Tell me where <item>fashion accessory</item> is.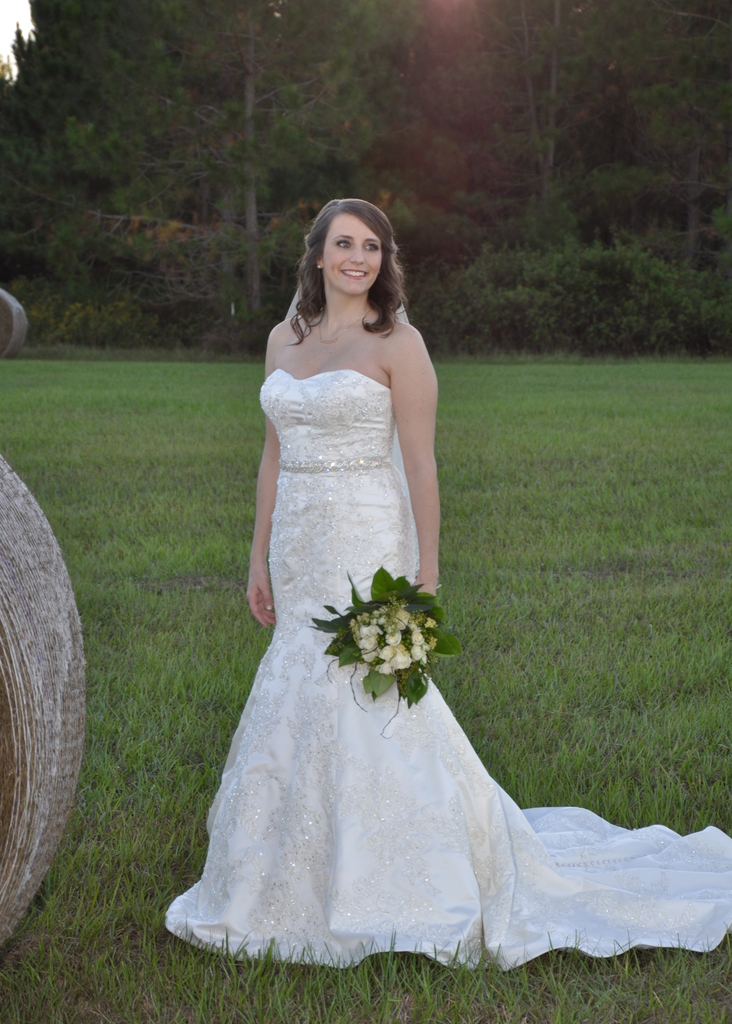
<item>fashion accessory</item> is at {"x1": 318, "y1": 307, "x2": 373, "y2": 344}.
